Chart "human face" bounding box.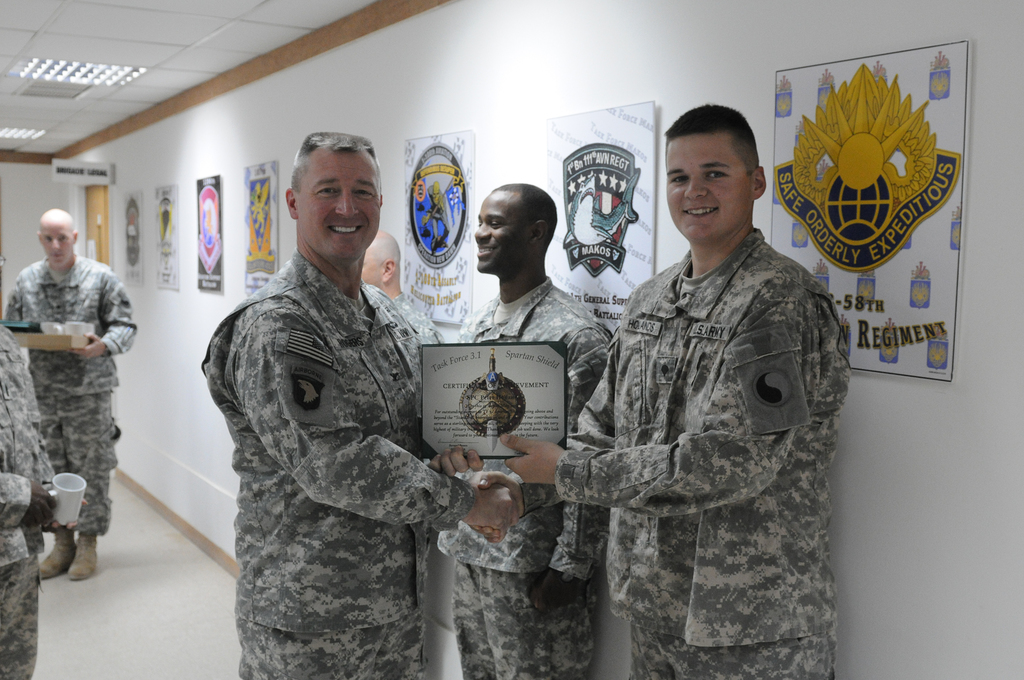
Charted: 668,138,753,235.
